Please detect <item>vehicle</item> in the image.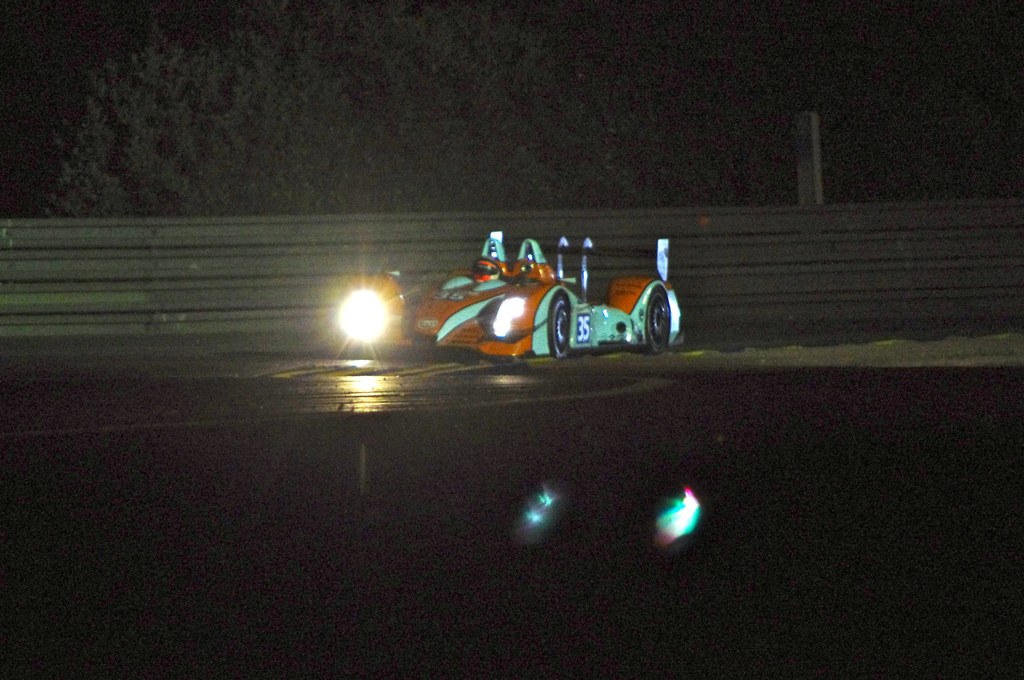
BBox(350, 230, 684, 363).
